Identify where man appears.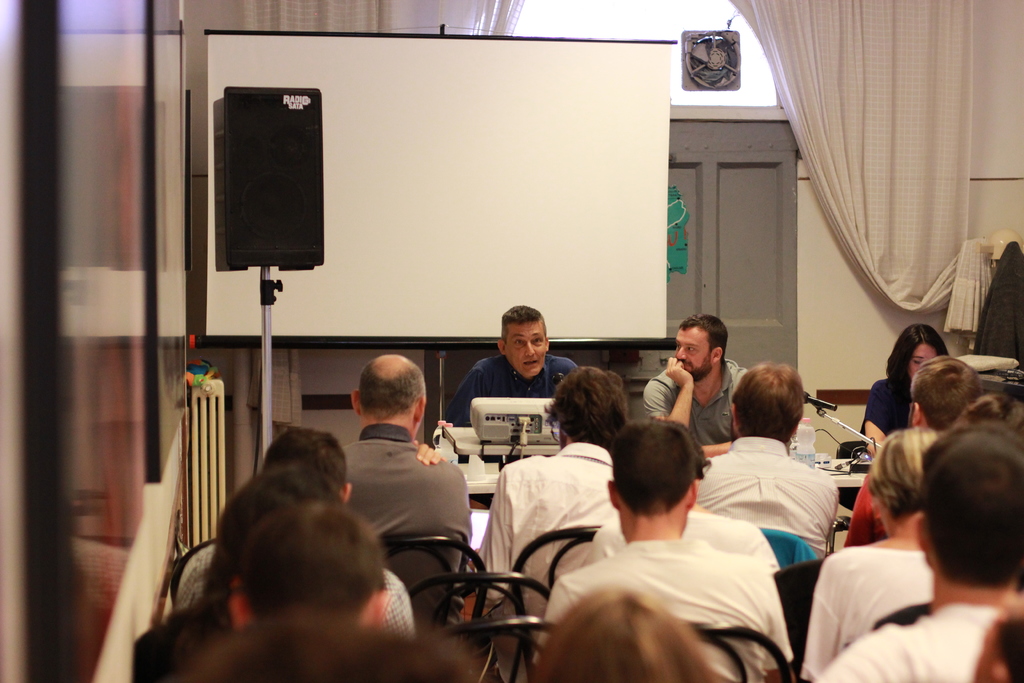
Appears at {"left": 435, "top": 297, "right": 579, "bottom": 434}.
